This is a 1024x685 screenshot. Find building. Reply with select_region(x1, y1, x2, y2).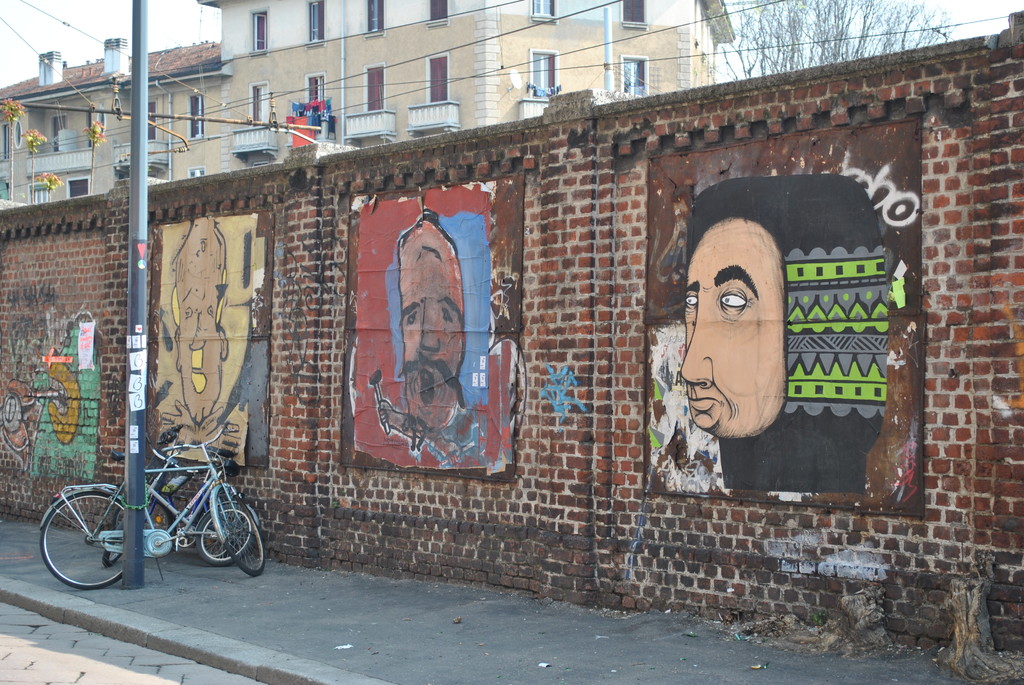
select_region(0, 0, 737, 207).
